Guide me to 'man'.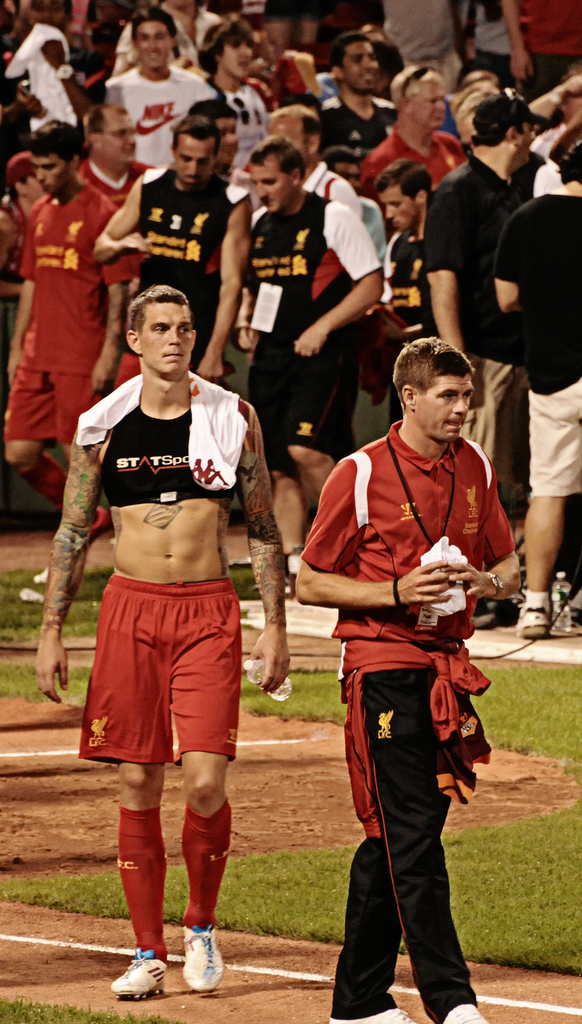
Guidance: 422, 97, 540, 632.
